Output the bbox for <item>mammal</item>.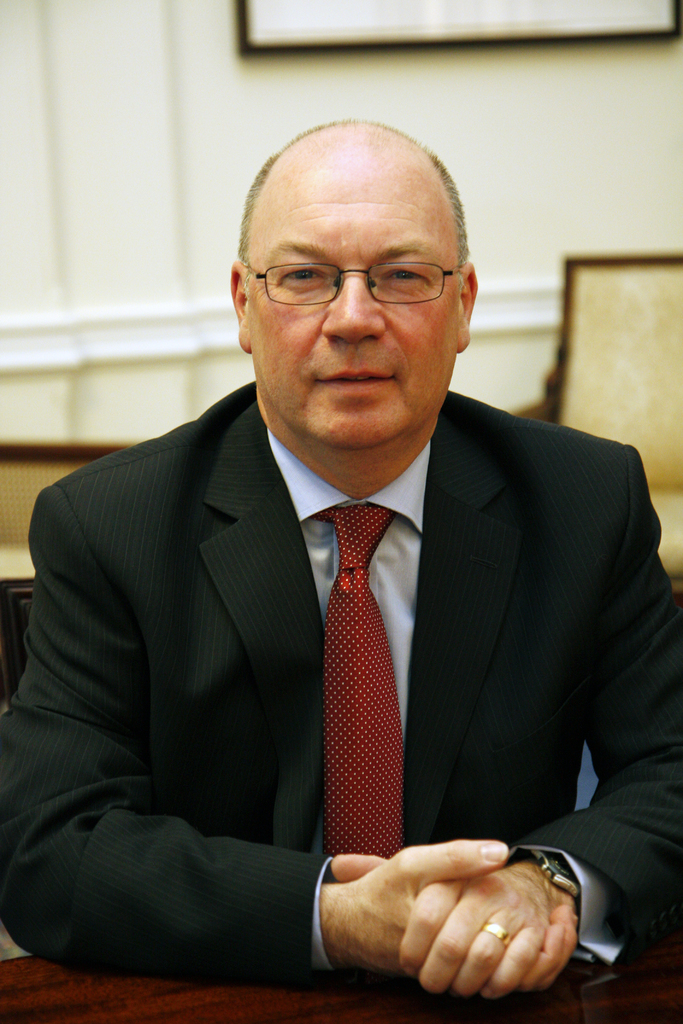
left=21, top=151, right=656, bottom=1016.
